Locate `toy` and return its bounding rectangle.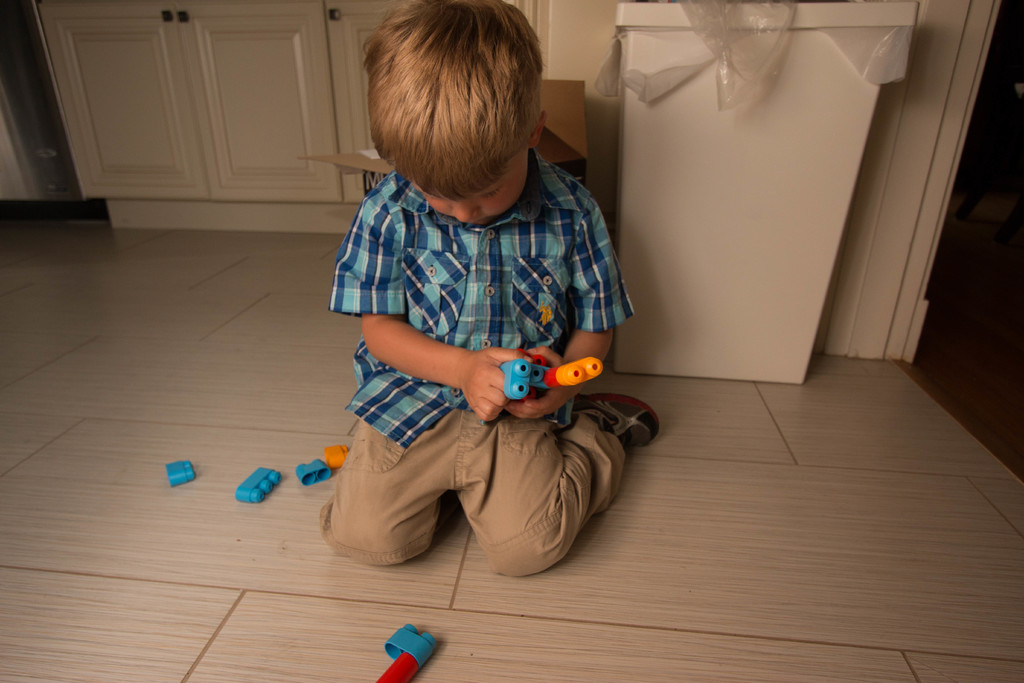
left=502, top=352, right=600, bottom=407.
